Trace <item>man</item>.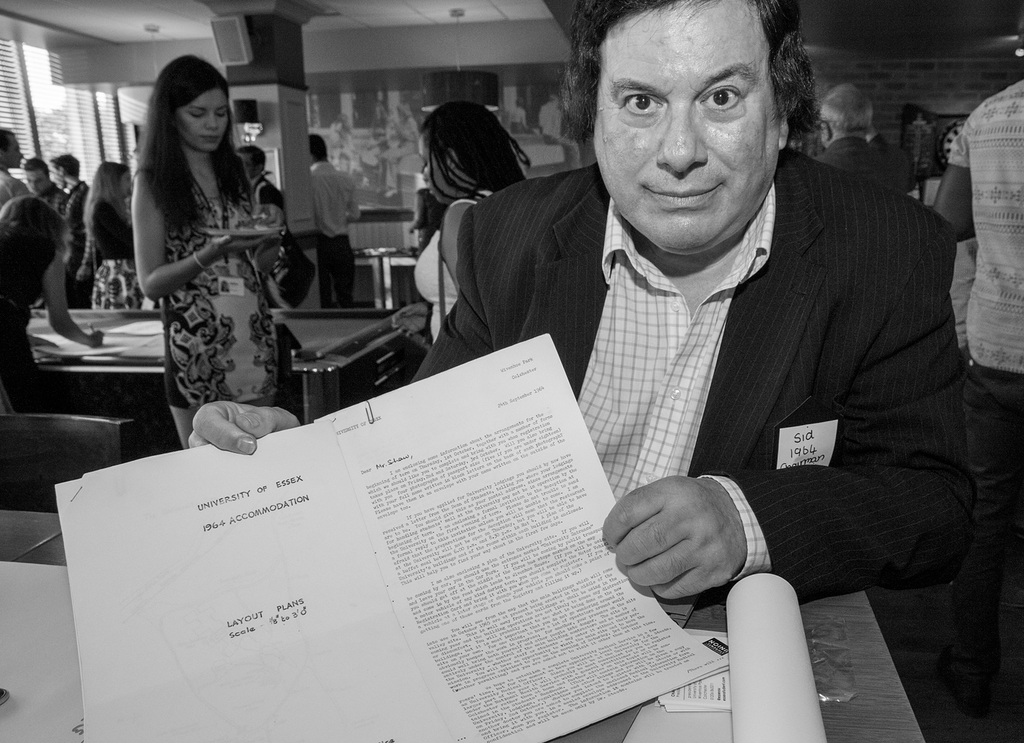
Traced to select_region(539, 93, 583, 170).
